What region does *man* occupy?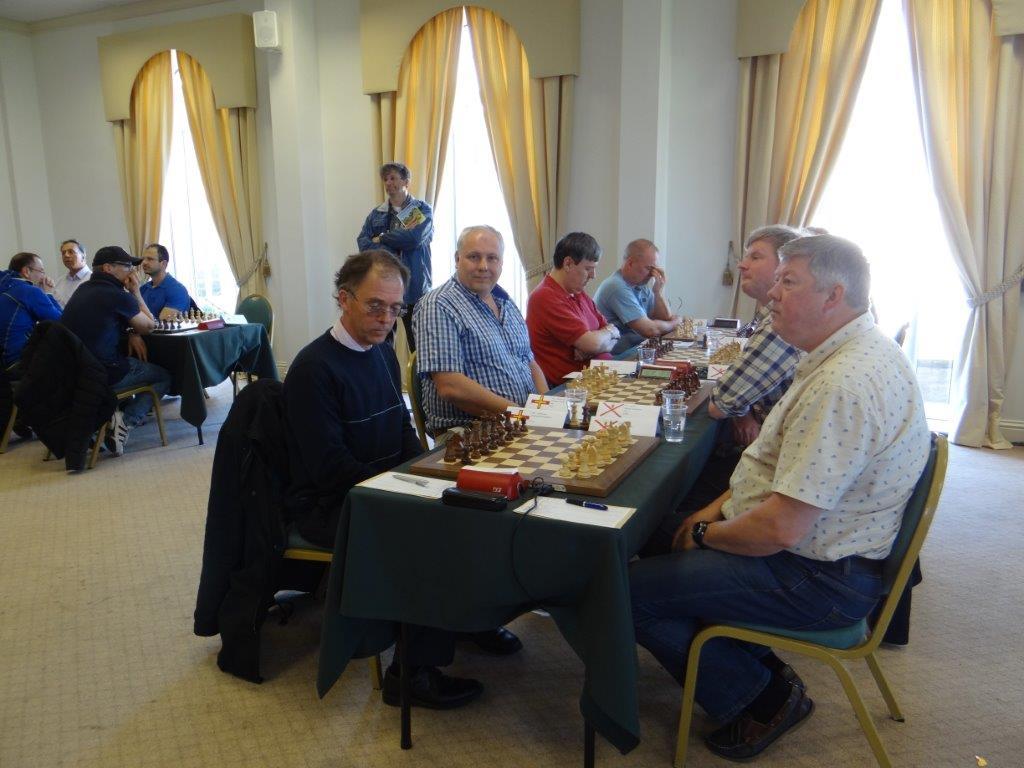
BBox(140, 237, 195, 323).
